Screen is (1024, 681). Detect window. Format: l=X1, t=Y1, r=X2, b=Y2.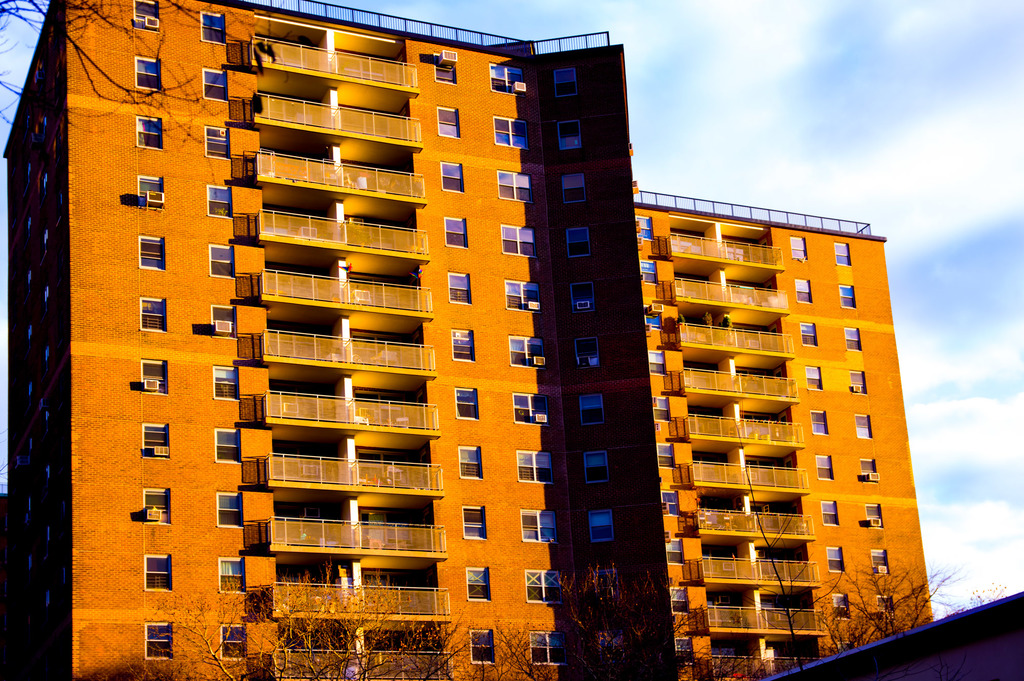
l=797, t=277, r=813, b=306.
